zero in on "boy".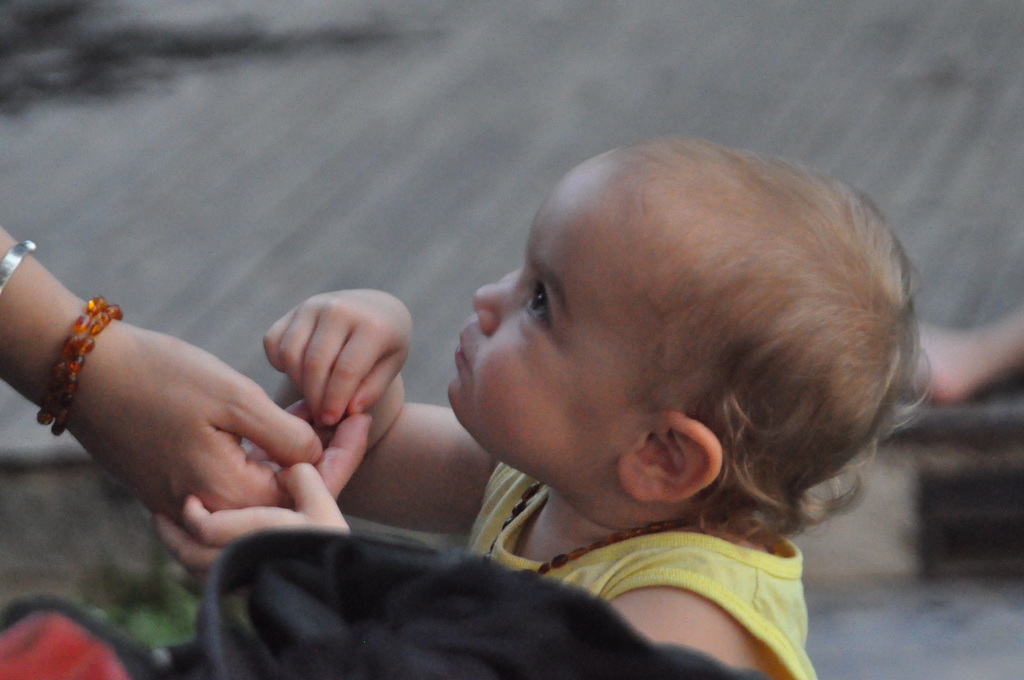
Zeroed in: select_region(148, 136, 940, 679).
